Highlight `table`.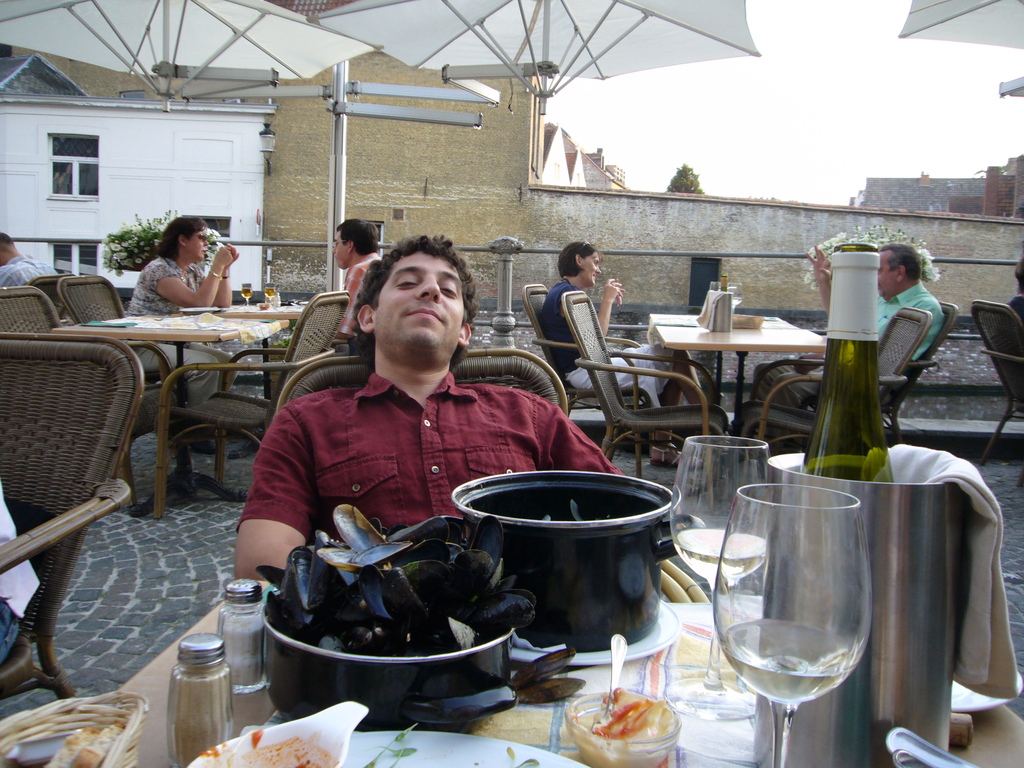
Highlighted region: [left=173, top=301, right=312, bottom=323].
